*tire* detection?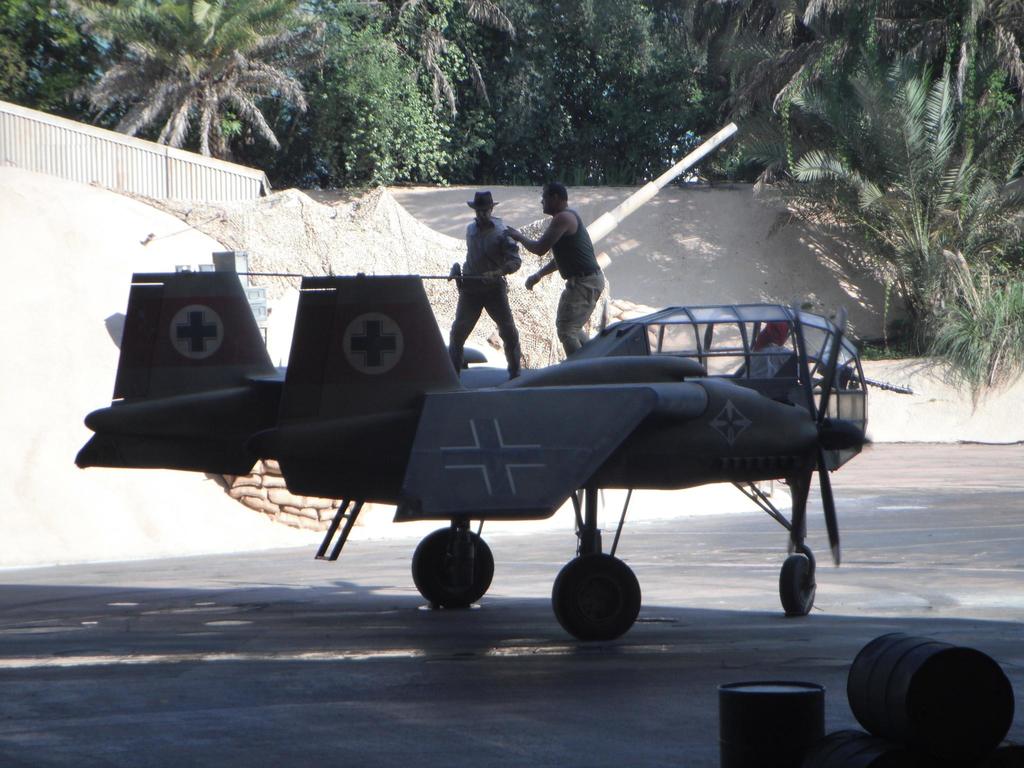
box(776, 550, 822, 614)
